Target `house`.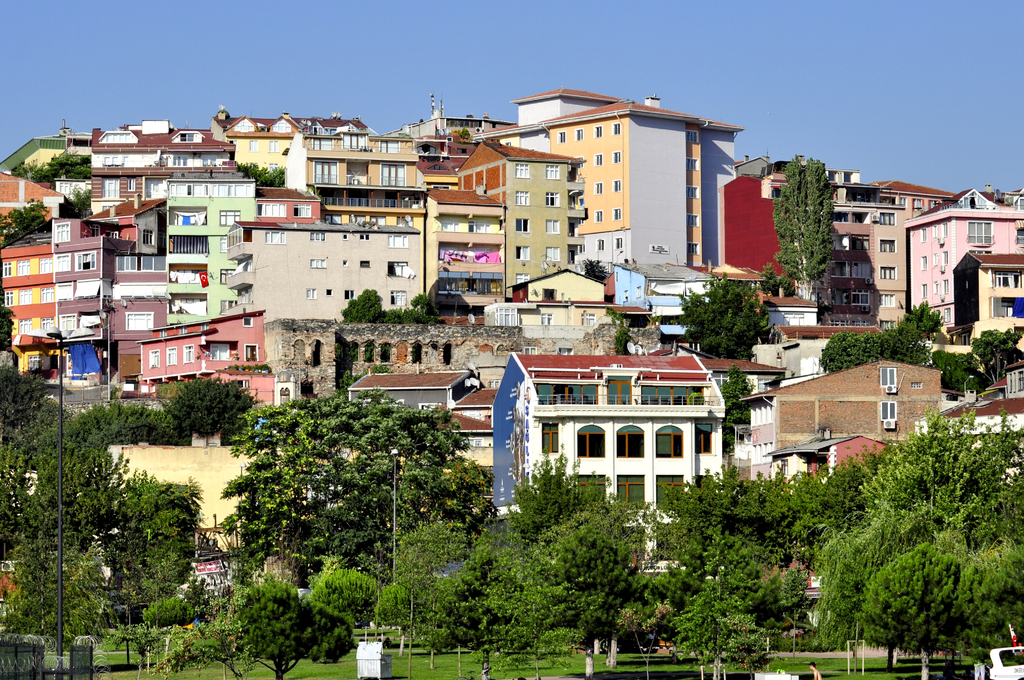
Target region: region(419, 184, 506, 314).
